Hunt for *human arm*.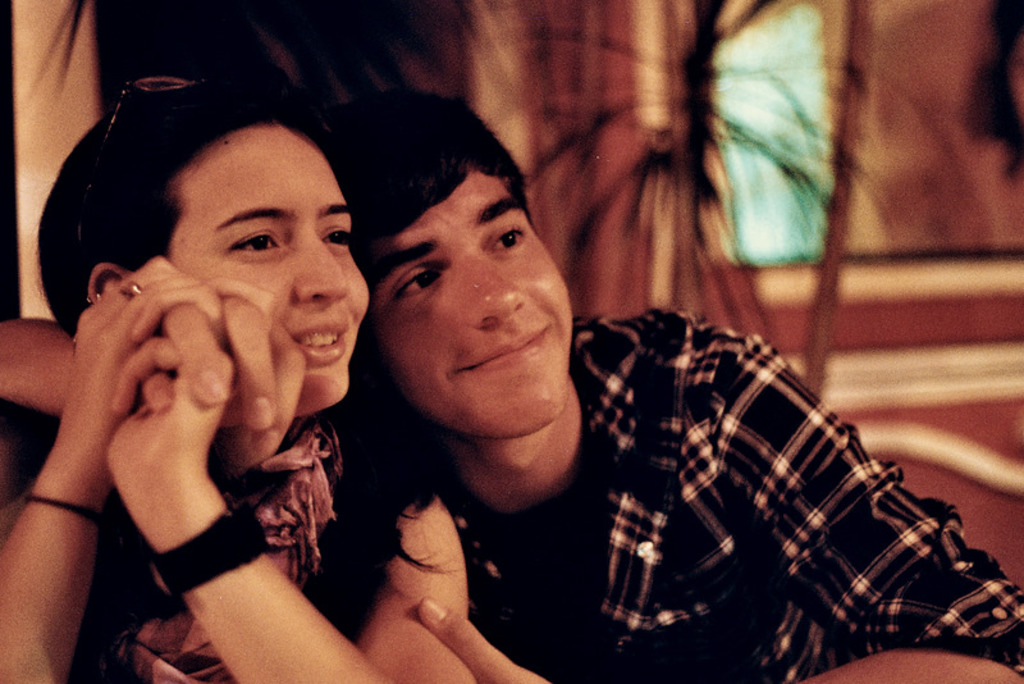
Hunted down at bbox=[109, 270, 470, 683].
